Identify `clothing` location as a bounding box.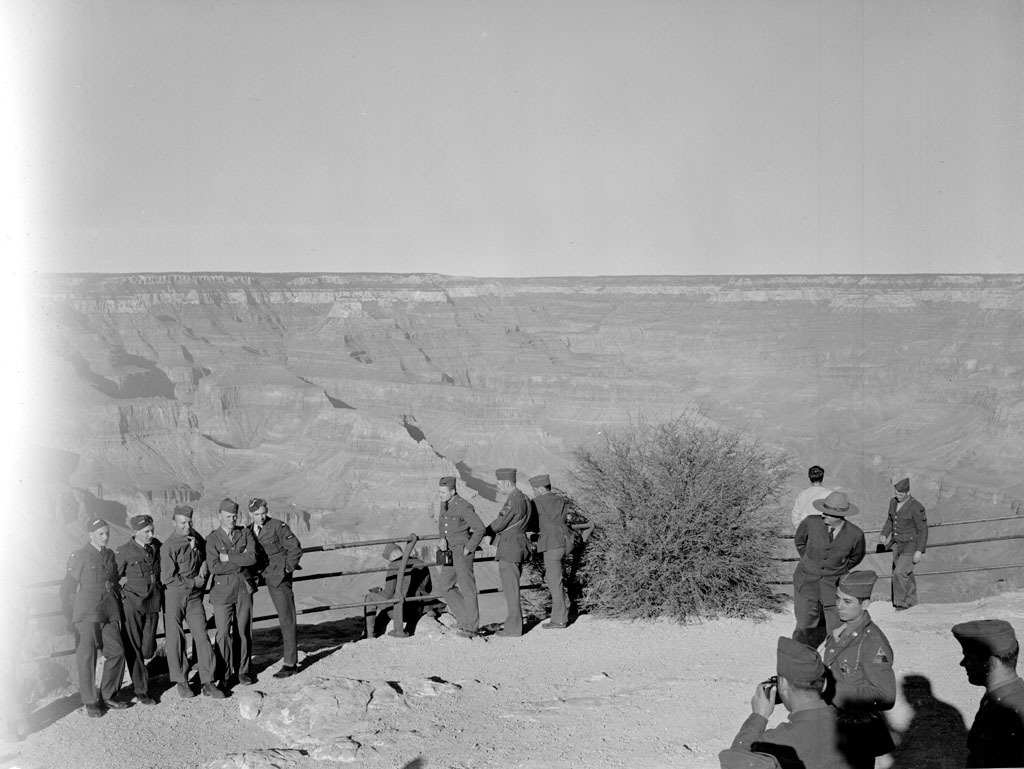
<bbox>961, 669, 1023, 768</bbox>.
